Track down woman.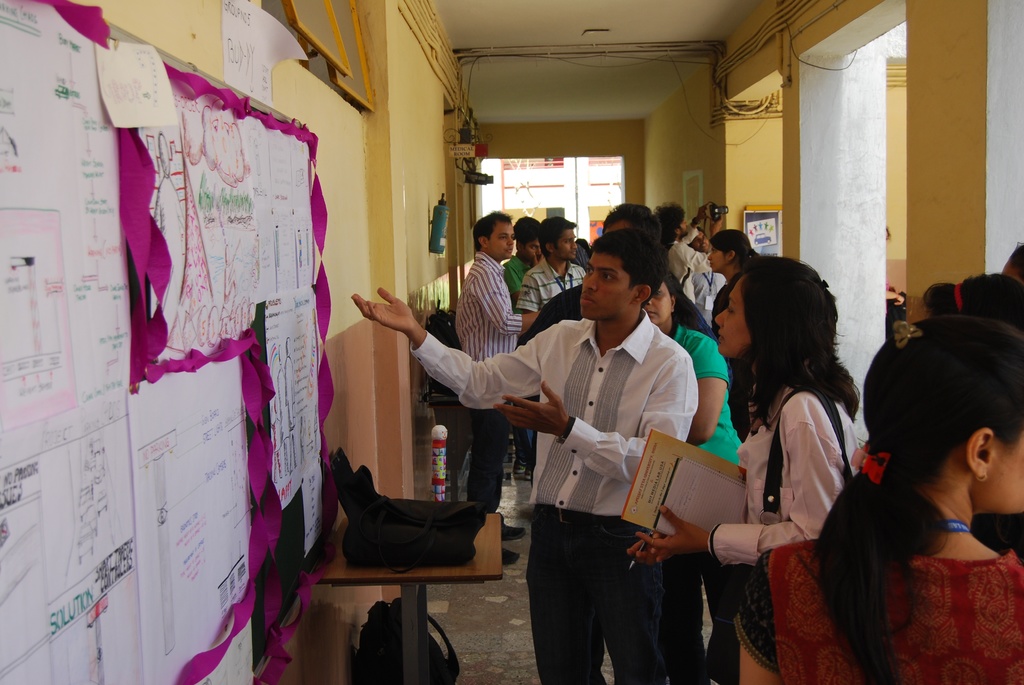
Tracked to (637,278,764,684).
